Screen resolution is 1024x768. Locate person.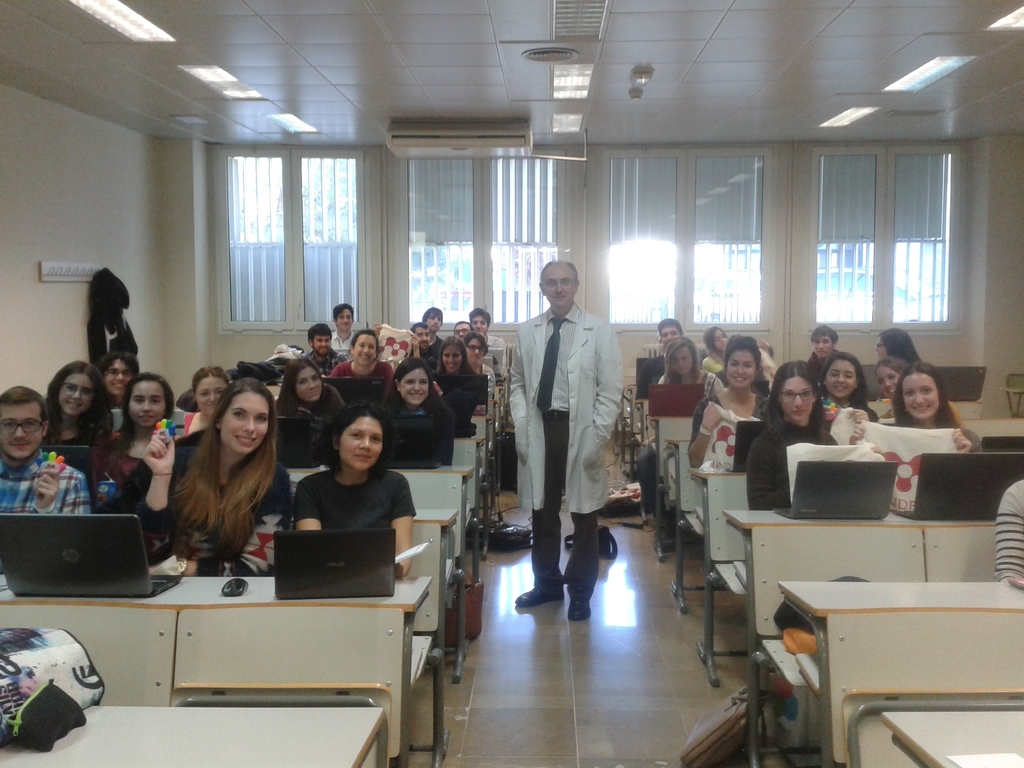
l=429, t=335, r=481, b=436.
